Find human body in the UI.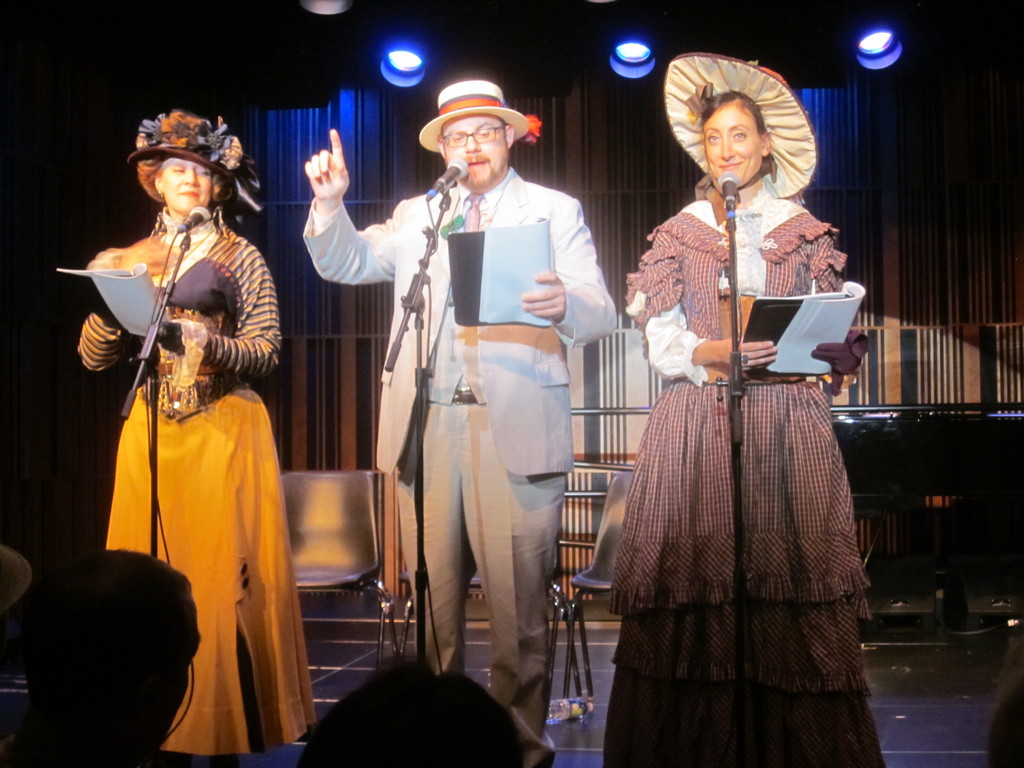
UI element at BBox(302, 76, 617, 767).
